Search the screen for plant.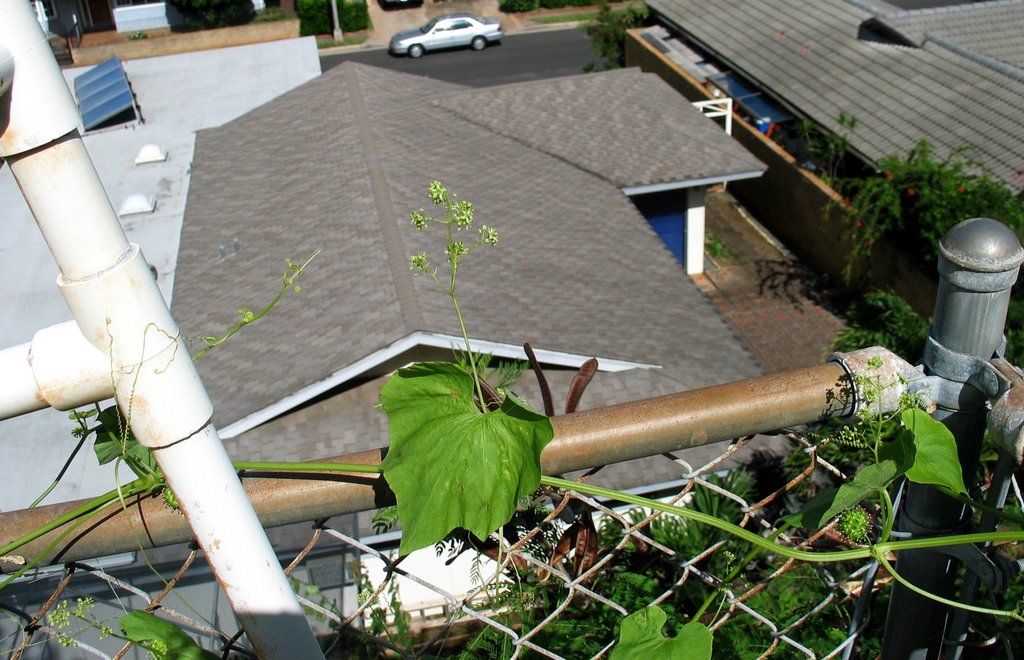
Found at BBox(316, 28, 376, 48).
